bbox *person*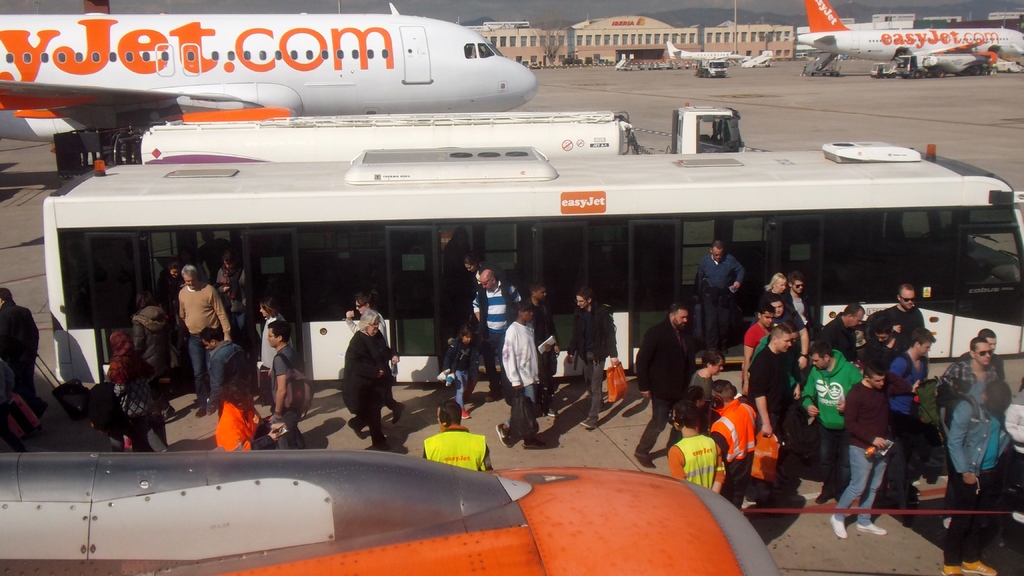
bbox(330, 294, 390, 452)
